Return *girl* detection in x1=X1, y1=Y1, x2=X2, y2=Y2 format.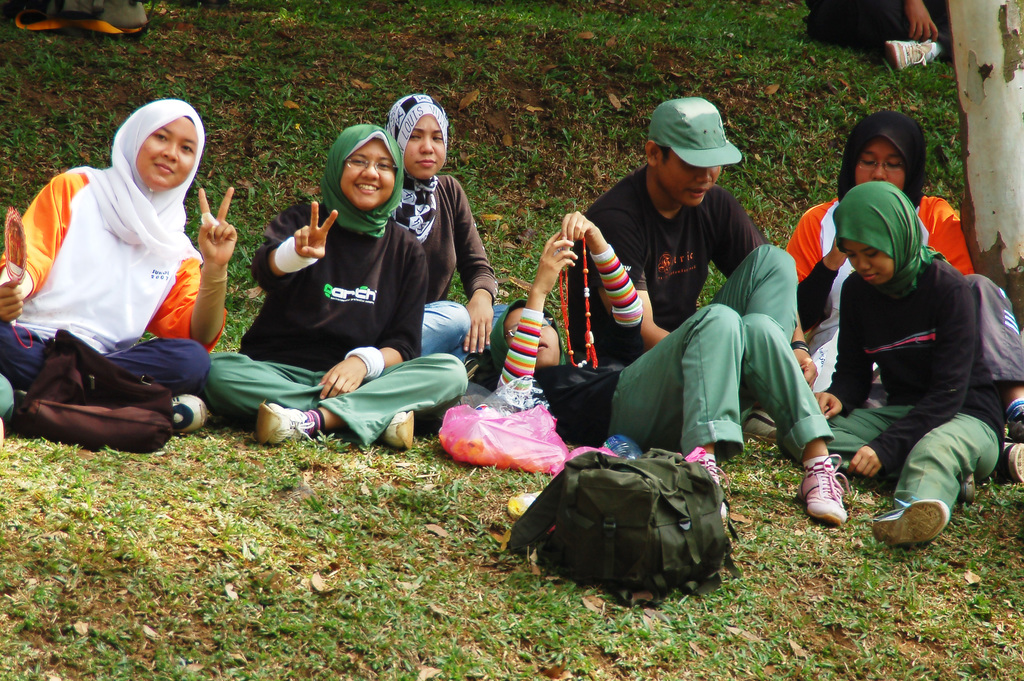
x1=203, y1=122, x2=474, y2=444.
